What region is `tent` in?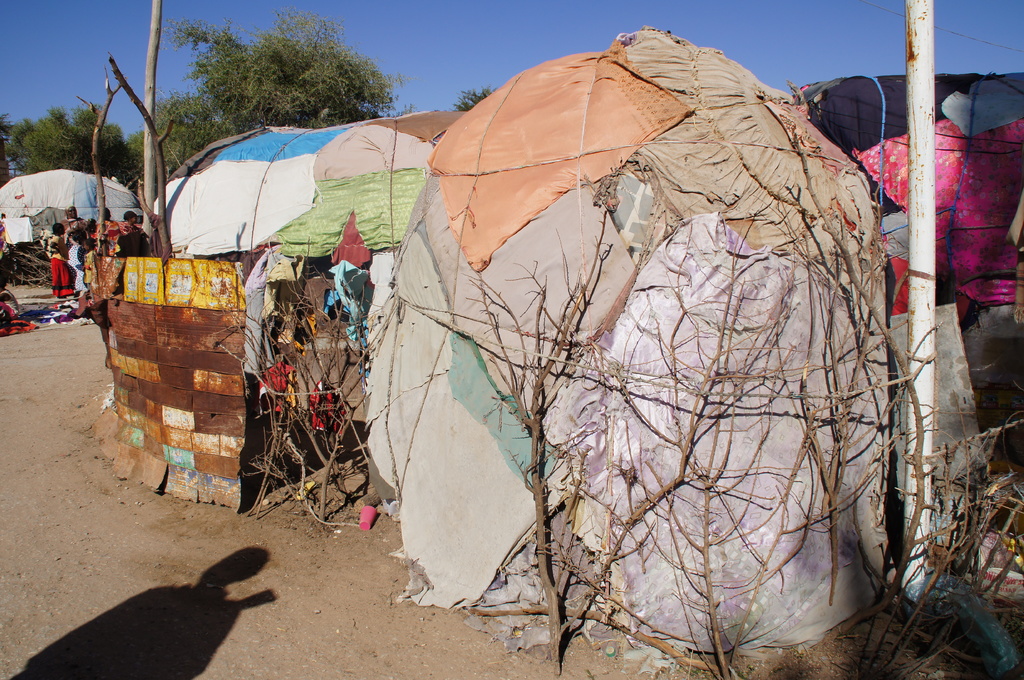
bbox=(364, 17, 929, 651).
